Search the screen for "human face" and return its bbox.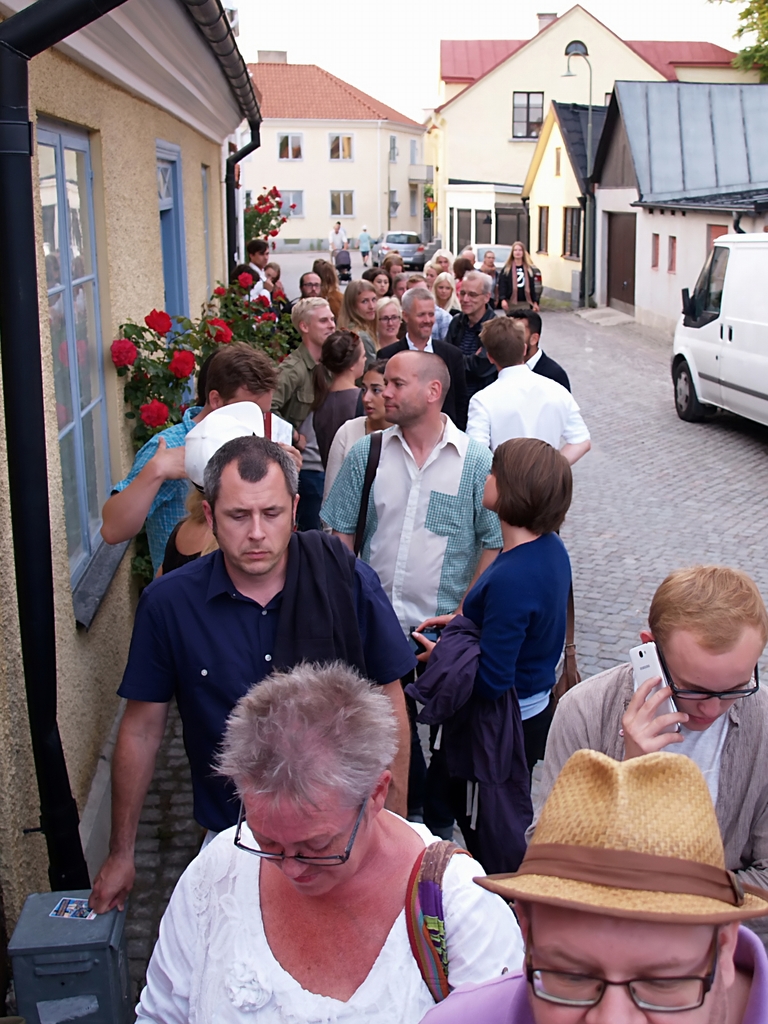
Found: Rect(408, 303, 436, 340).
